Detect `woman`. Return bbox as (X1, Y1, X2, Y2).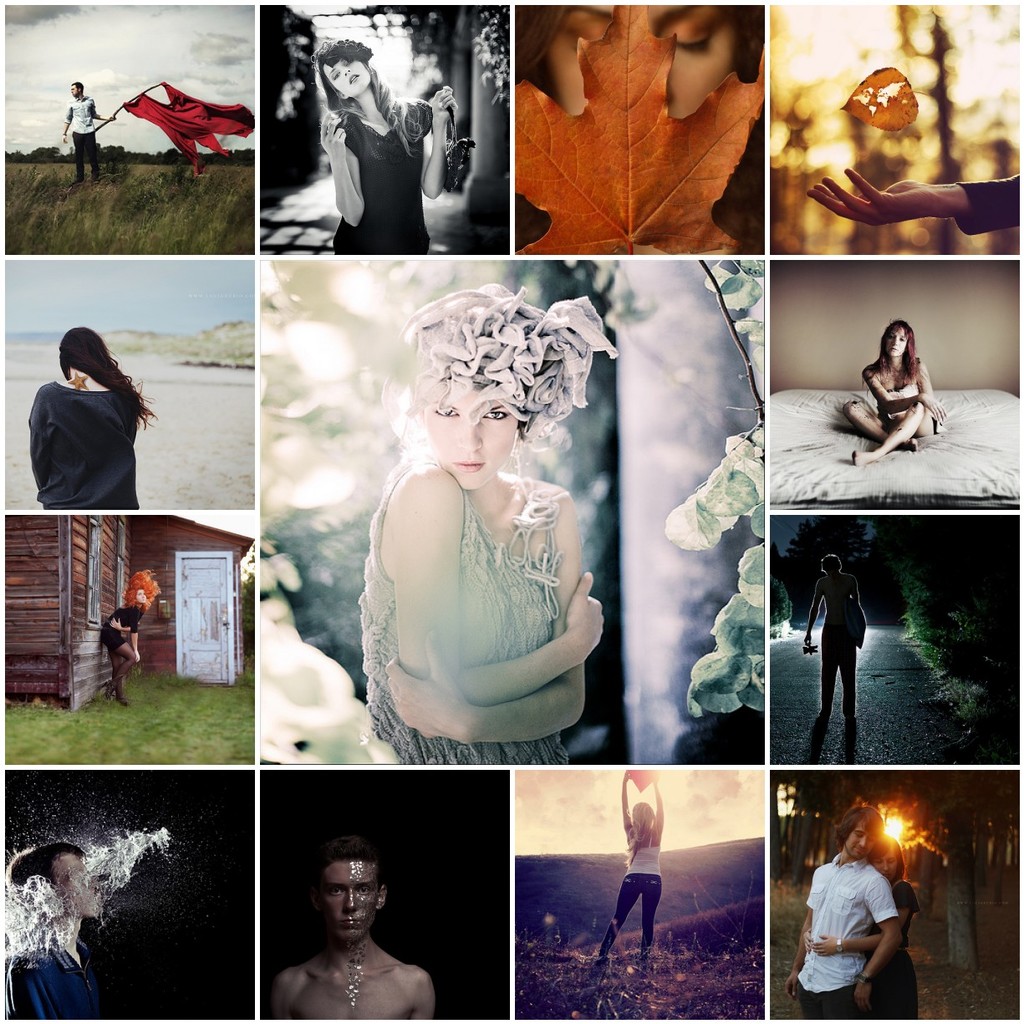
(313, 43, 453, 258).
